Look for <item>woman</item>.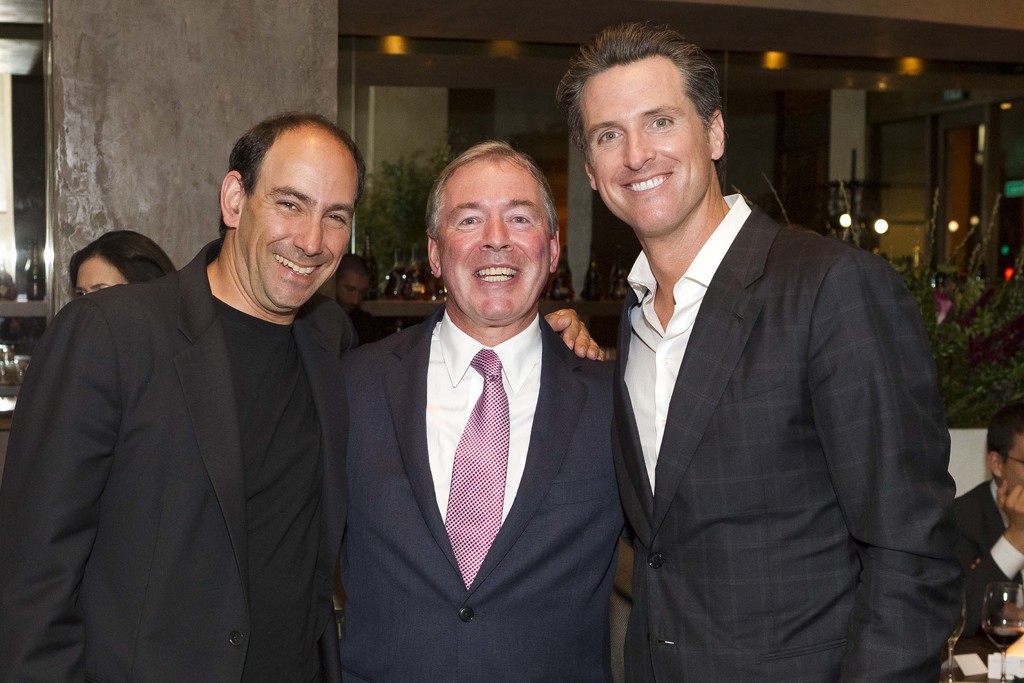
Found: (67,229,173,290).
